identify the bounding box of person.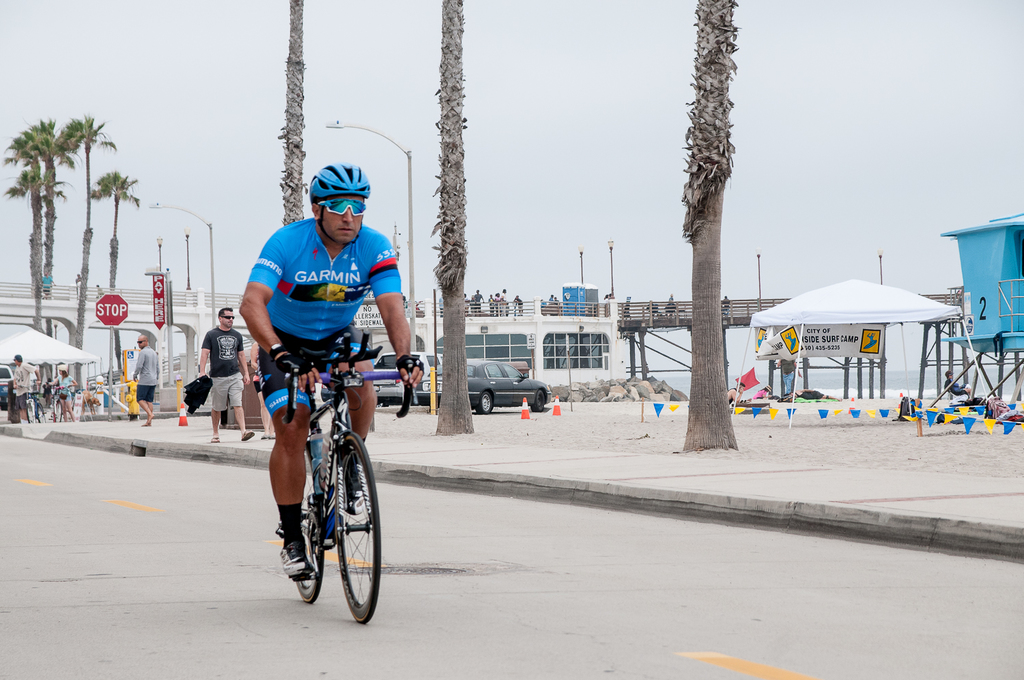
<box>44,364,76,414</box>.
